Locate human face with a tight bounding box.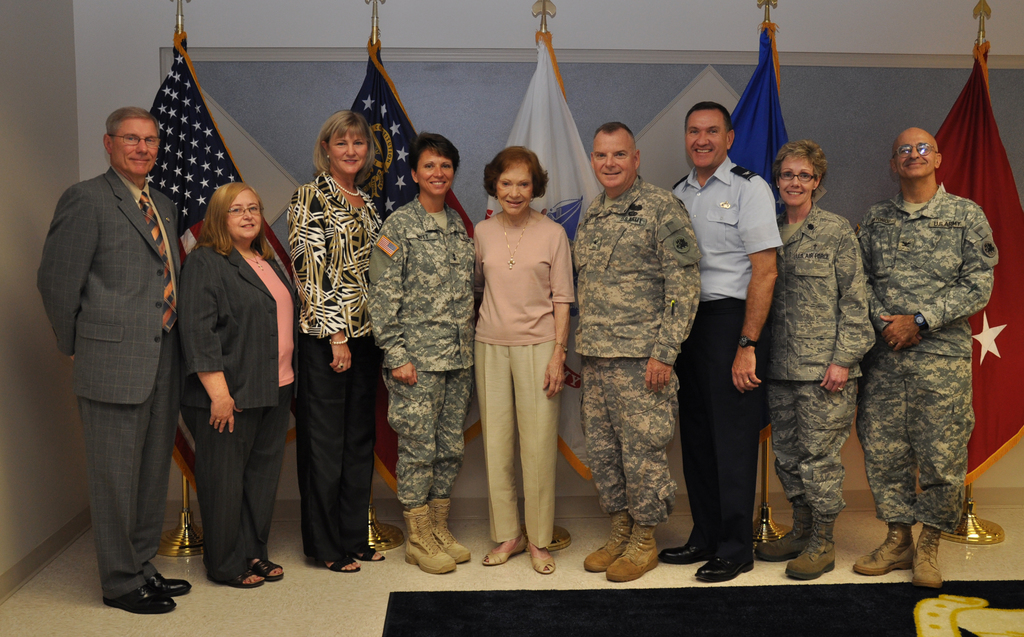
rect(116, 113, 158, 175).
